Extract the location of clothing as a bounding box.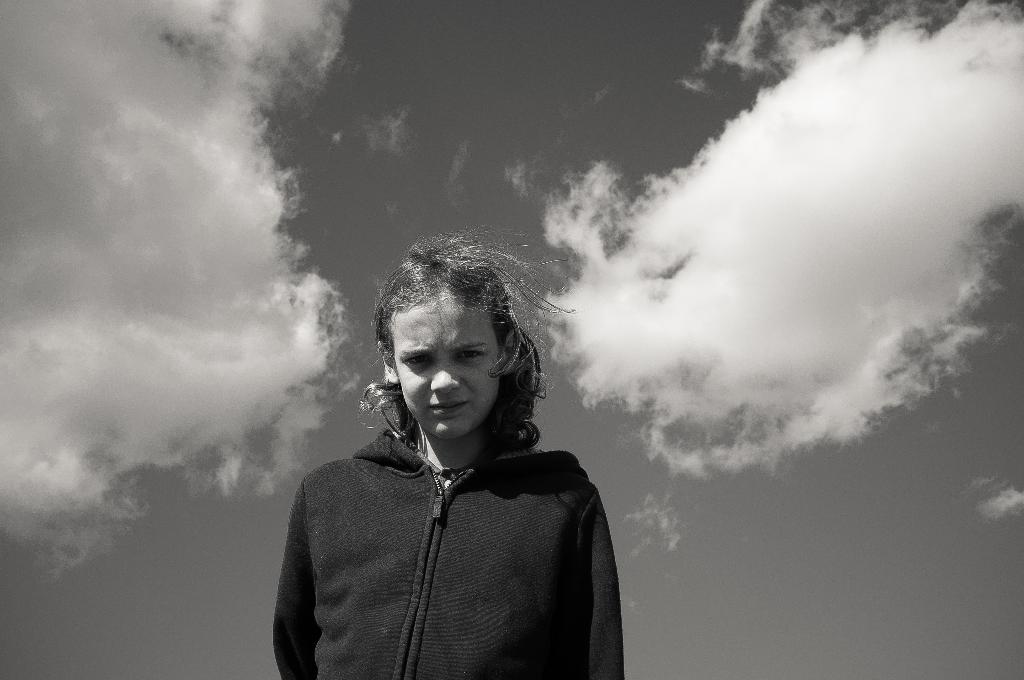
bbox=(275, 366, 628, 674).
